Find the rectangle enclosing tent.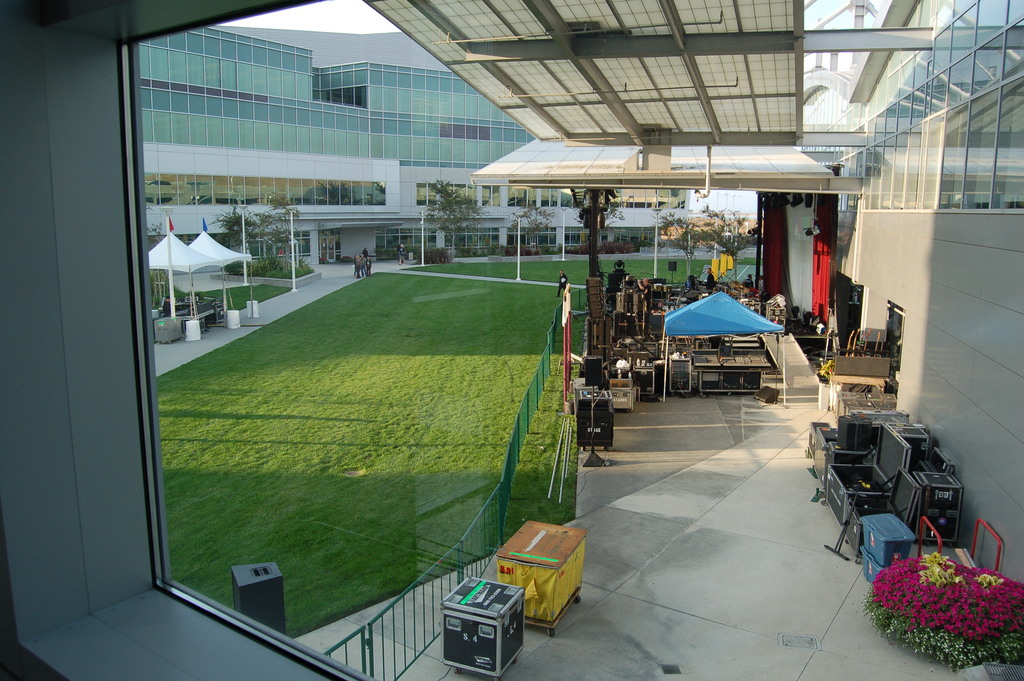
pyautogui.locateOnScreen(136, 214, 243, 361).
